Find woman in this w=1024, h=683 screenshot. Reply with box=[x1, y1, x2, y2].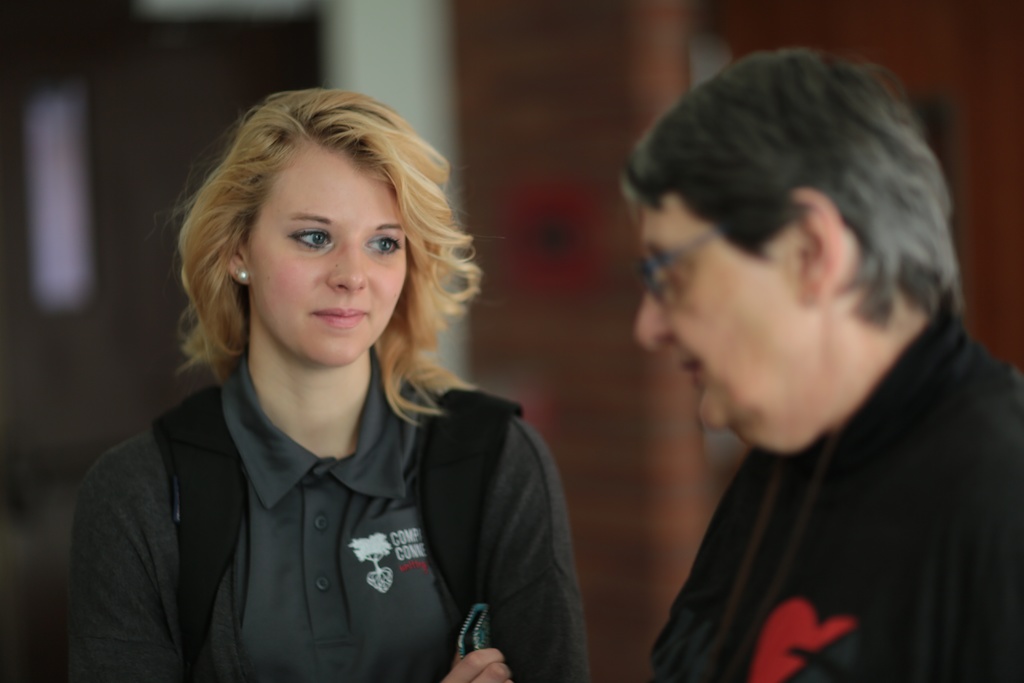
box=[73, 85, 587, 680].
